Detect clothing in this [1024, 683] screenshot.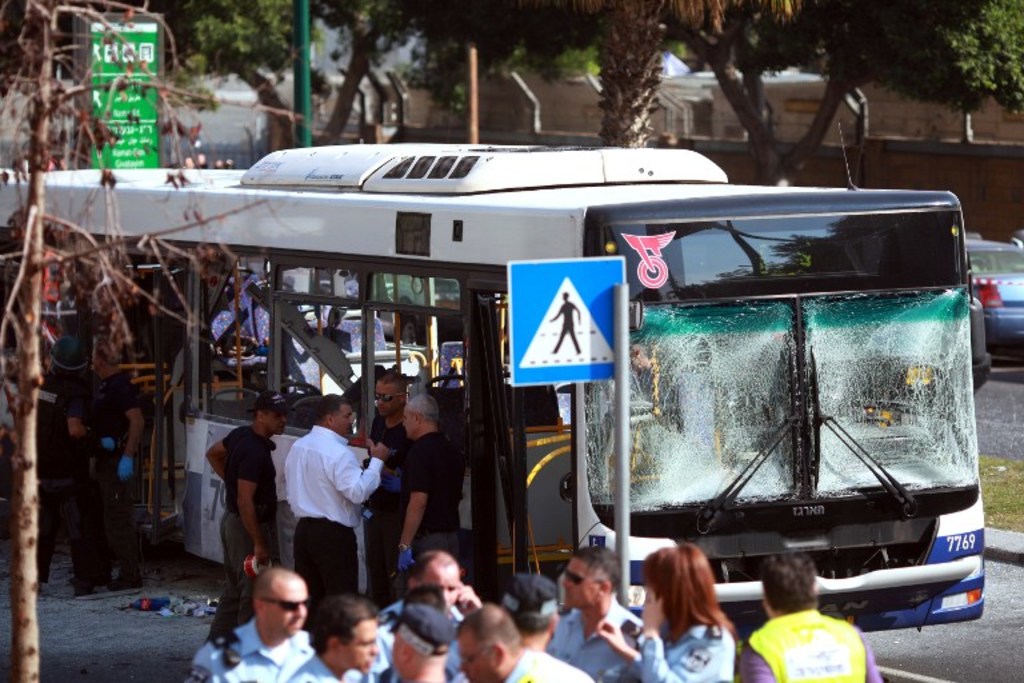
Detection: 275,399,381,604.
